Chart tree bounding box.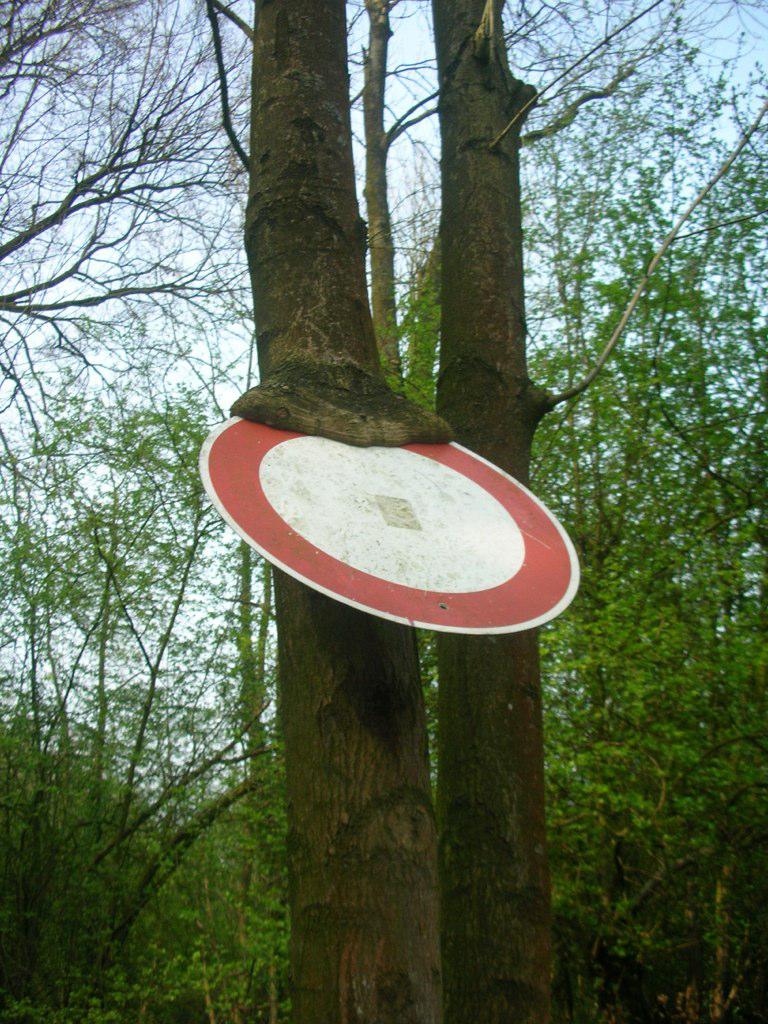
Charted: <region>228, 0, 767, 1023</region>.
